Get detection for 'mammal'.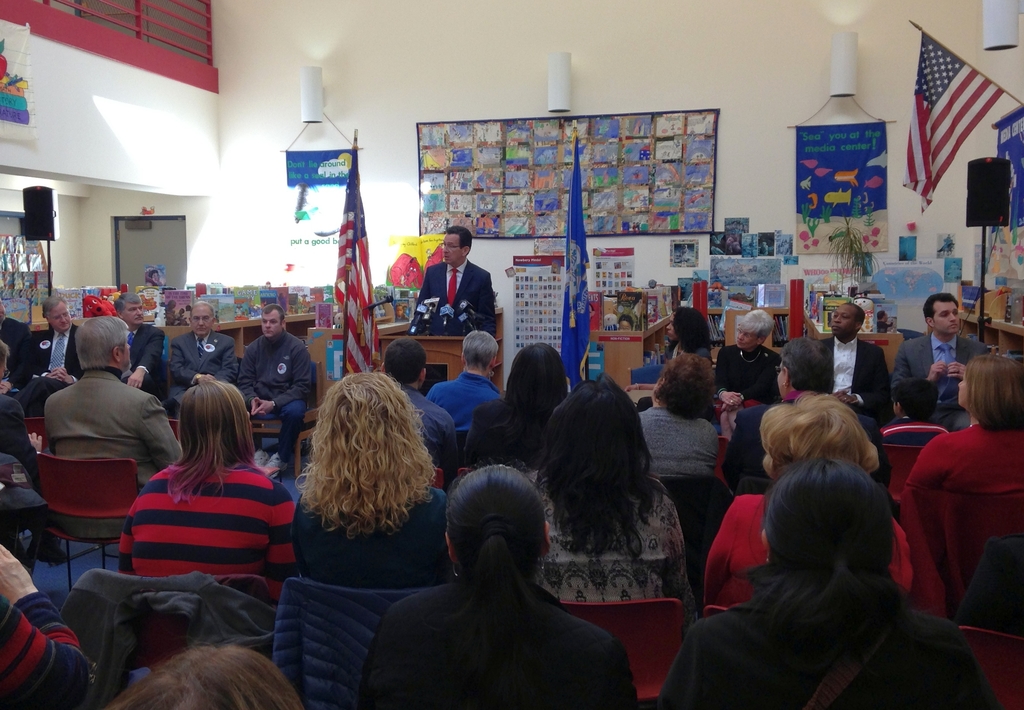
Detection: (822, 296, 886, 416).
